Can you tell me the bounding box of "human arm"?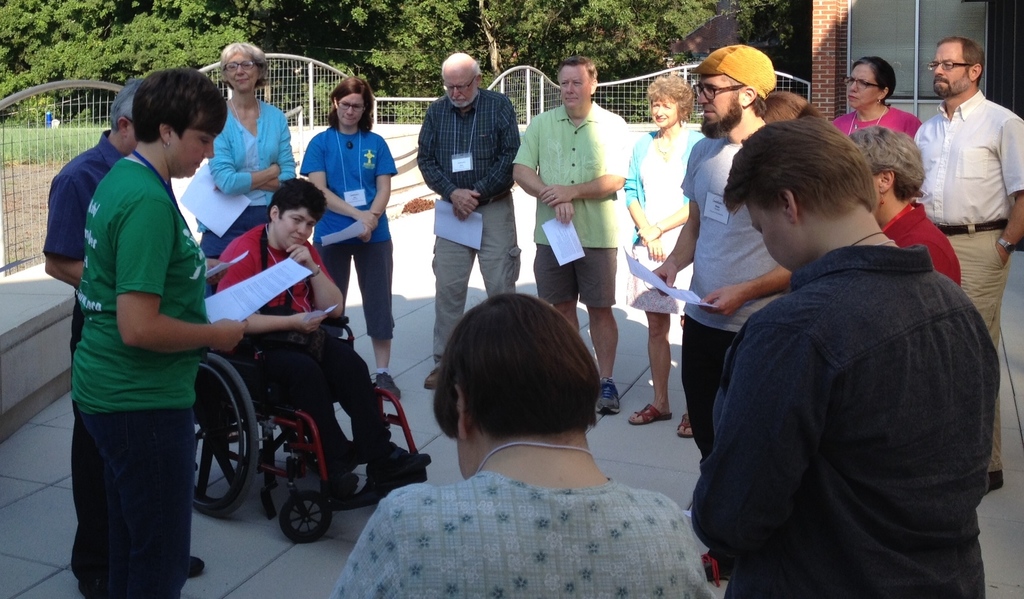
(x1=218, y1=238, x2=323, y2=331).
